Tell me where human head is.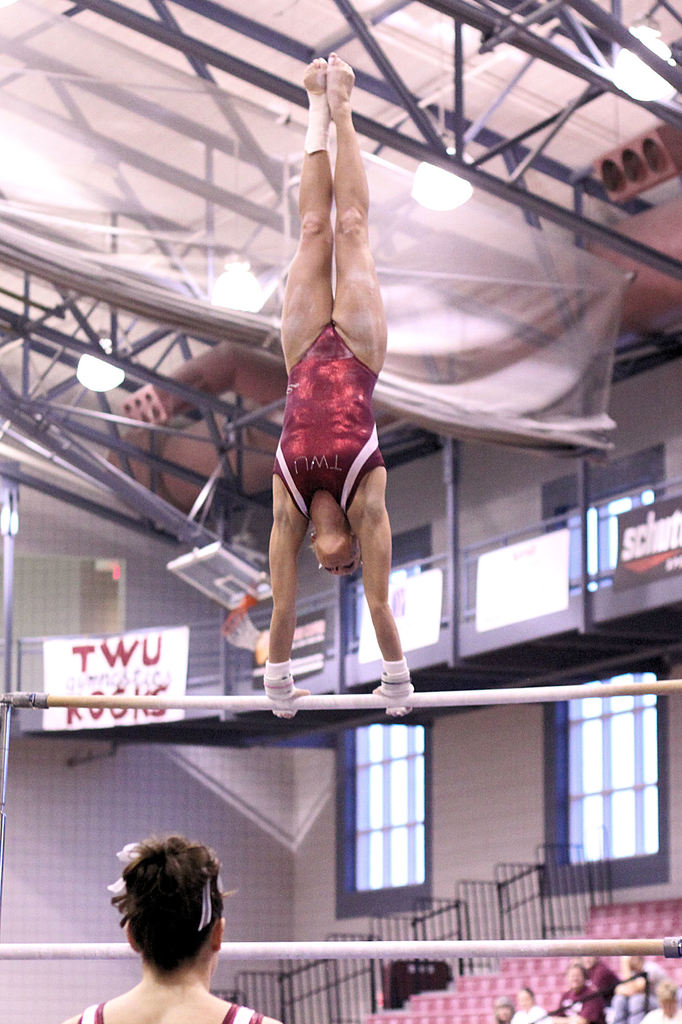
human head is at <region>310, 529, 362, 578</region>.
